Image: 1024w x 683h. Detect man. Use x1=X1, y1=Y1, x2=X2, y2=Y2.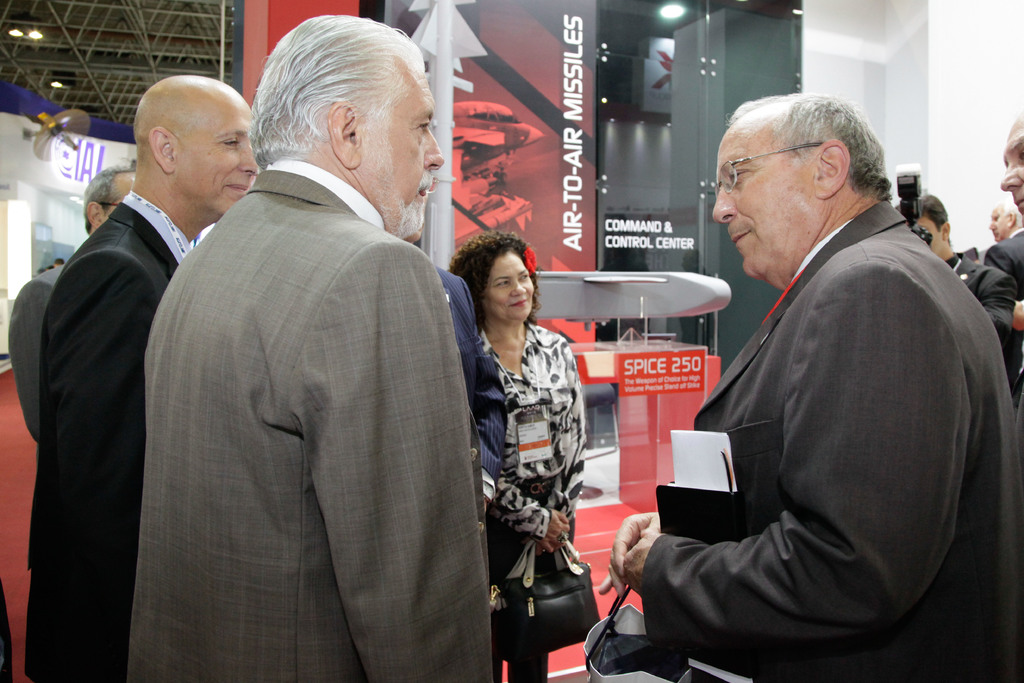
x1=4, y1=161, x2=145, y2=437.
